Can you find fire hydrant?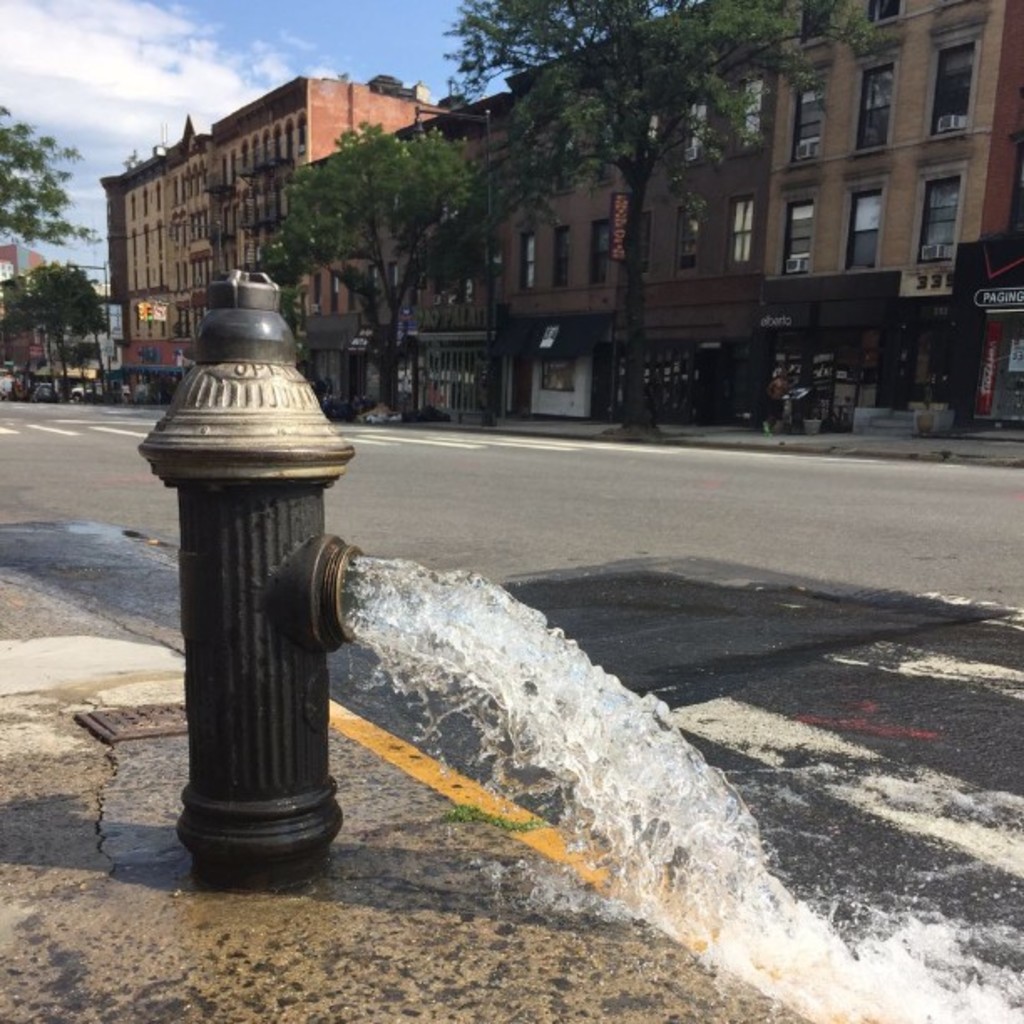
Yes, bounding box: 142, 263, 371, 892.
